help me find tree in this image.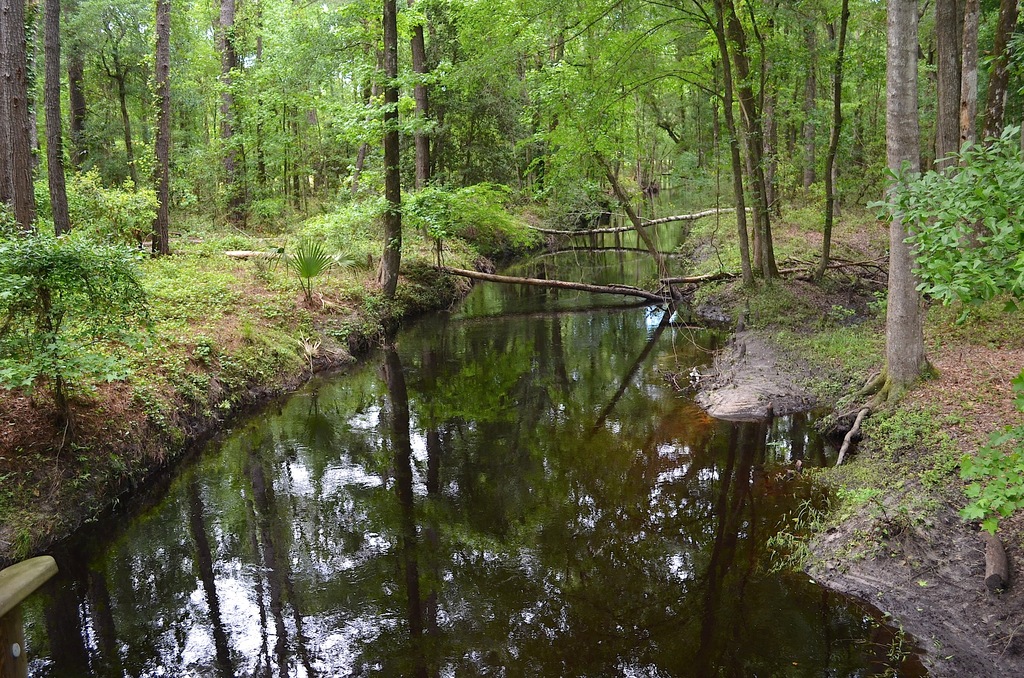
Found it: {"left": 952, "top": 0, "right": 988, "bottom": 168}.
